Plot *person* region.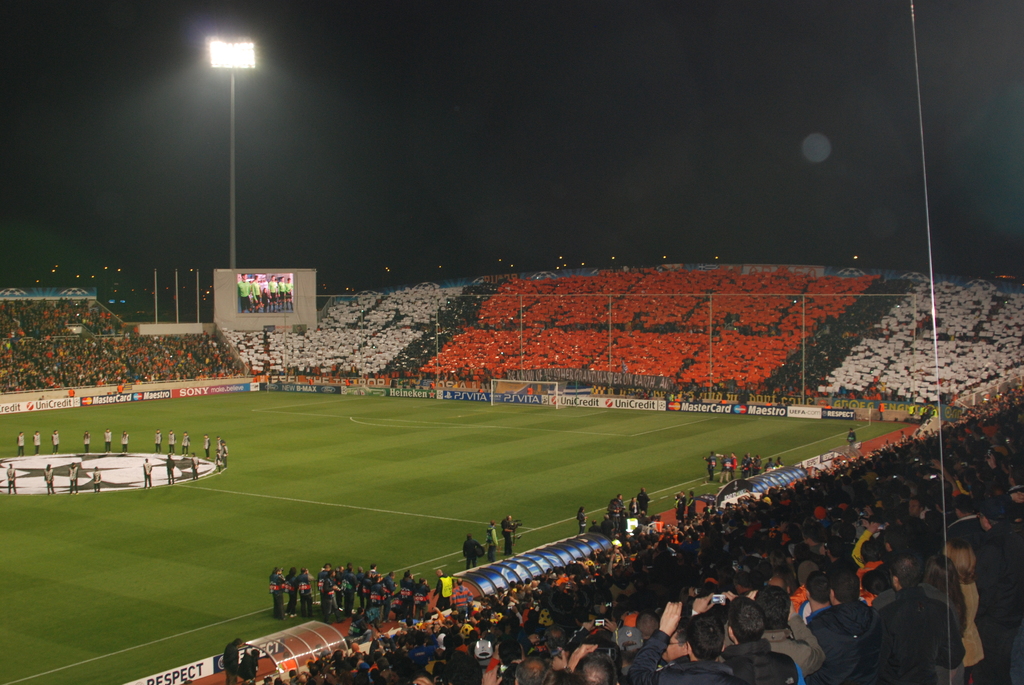
Plotted at (x1=216, y1=446, x2=221, y2=472).
